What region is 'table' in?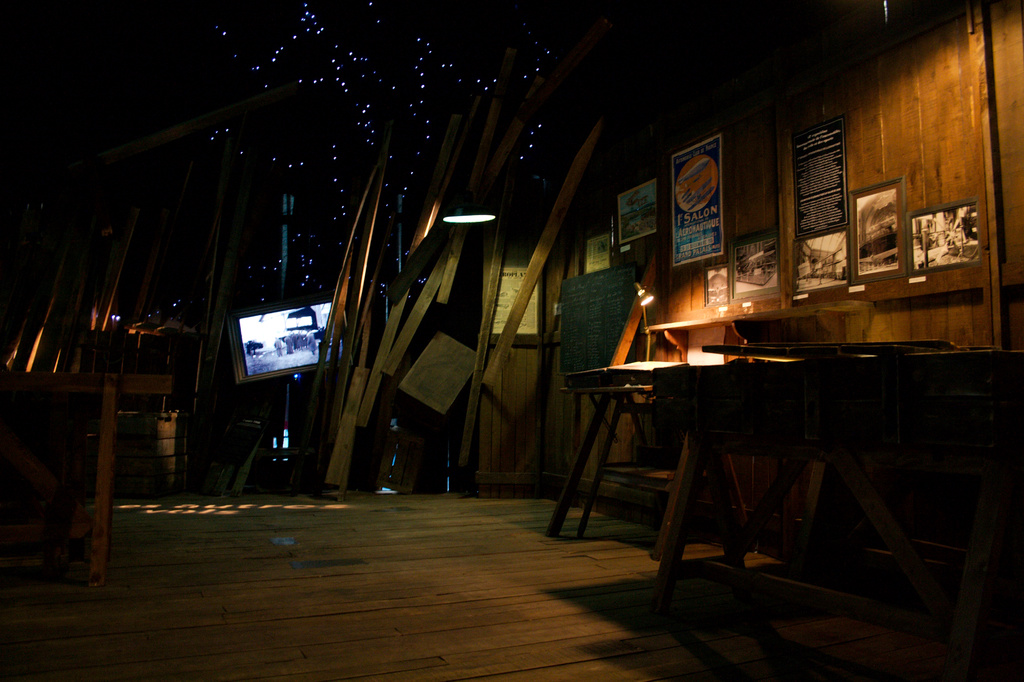
(545, 352, 686, 549).
